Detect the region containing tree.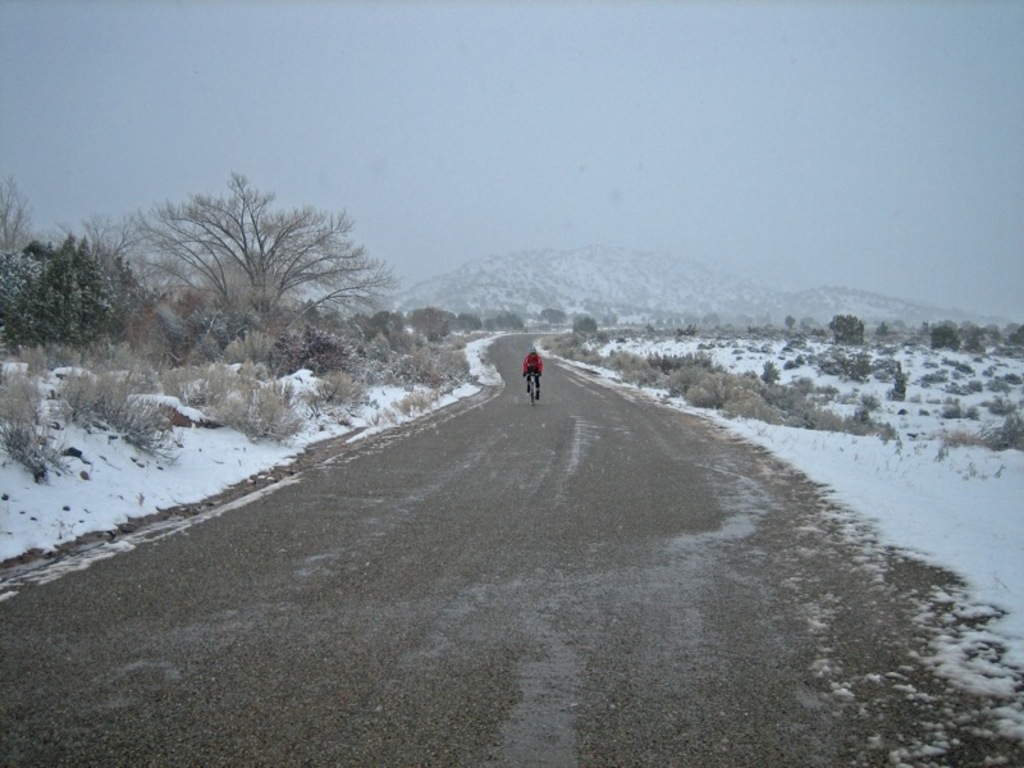
locate(0, 170, 37, 255).
